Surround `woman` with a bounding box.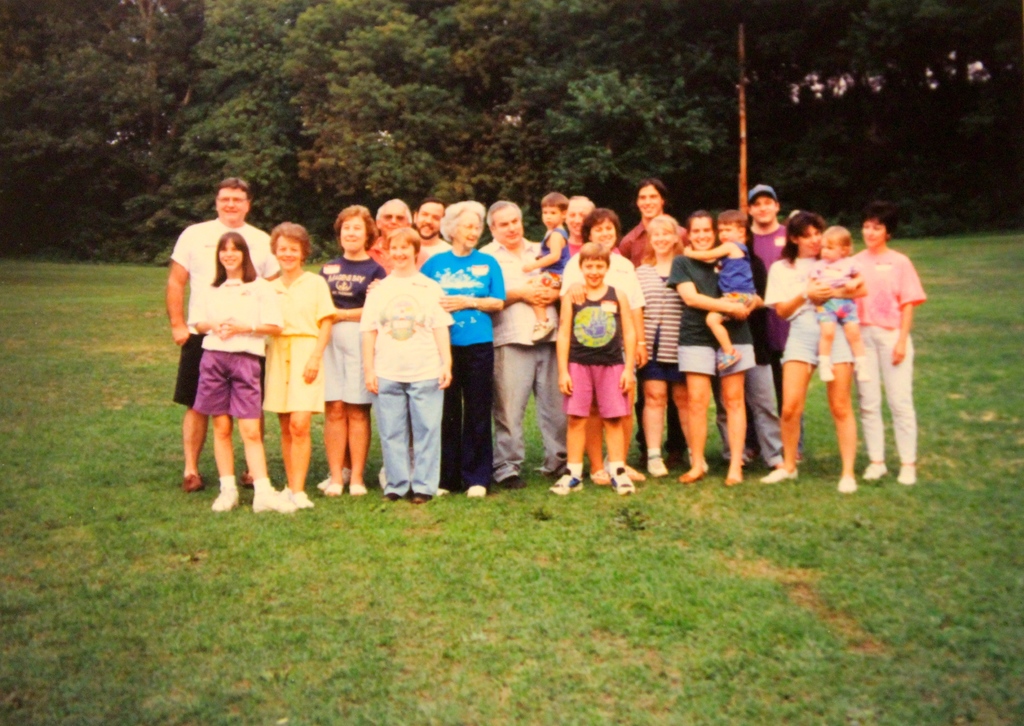
312, 205, 387, 500.
